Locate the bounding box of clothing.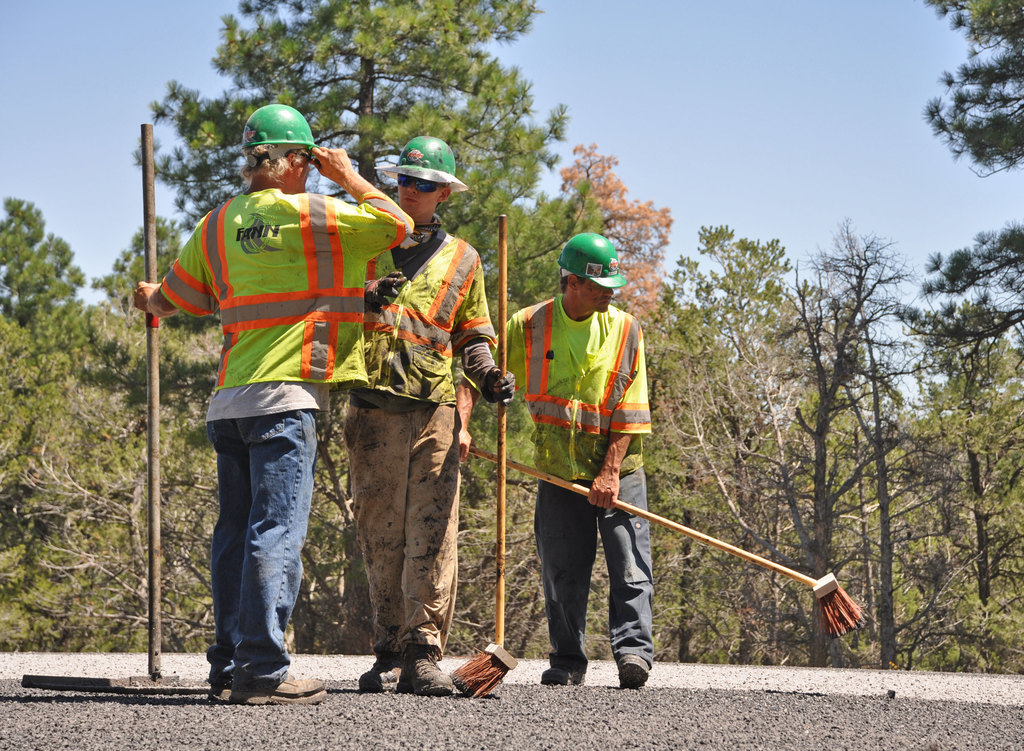
Bounding box: <bbox>158, 184, 401, 686</bbox>.
